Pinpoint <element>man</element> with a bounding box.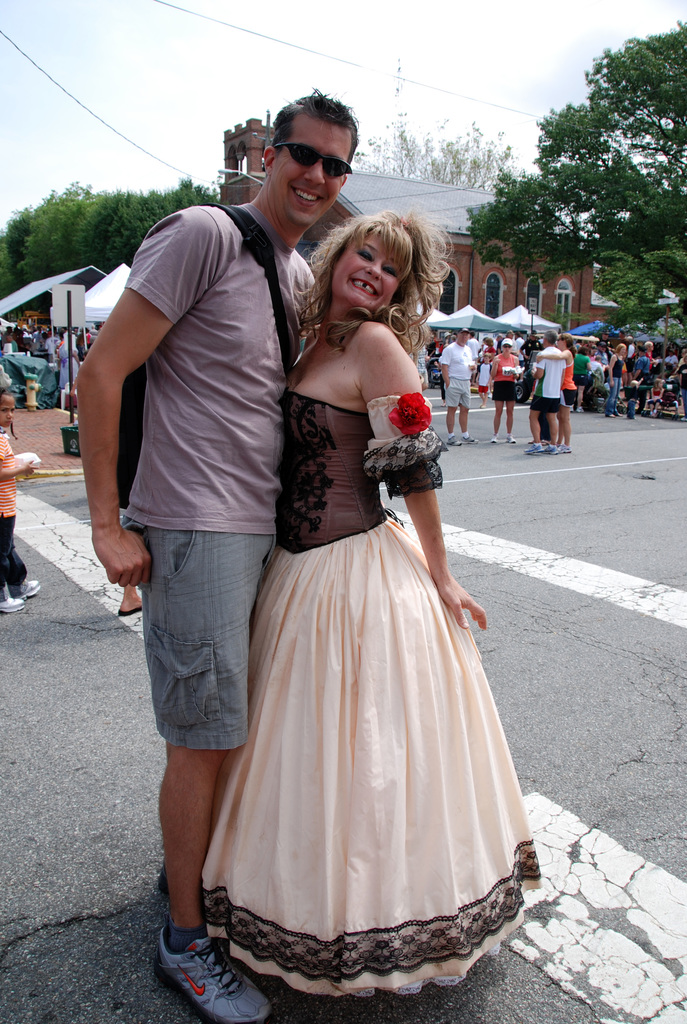
{"left": 523, "top": 328, "right": 564, "bottom": 454}.
